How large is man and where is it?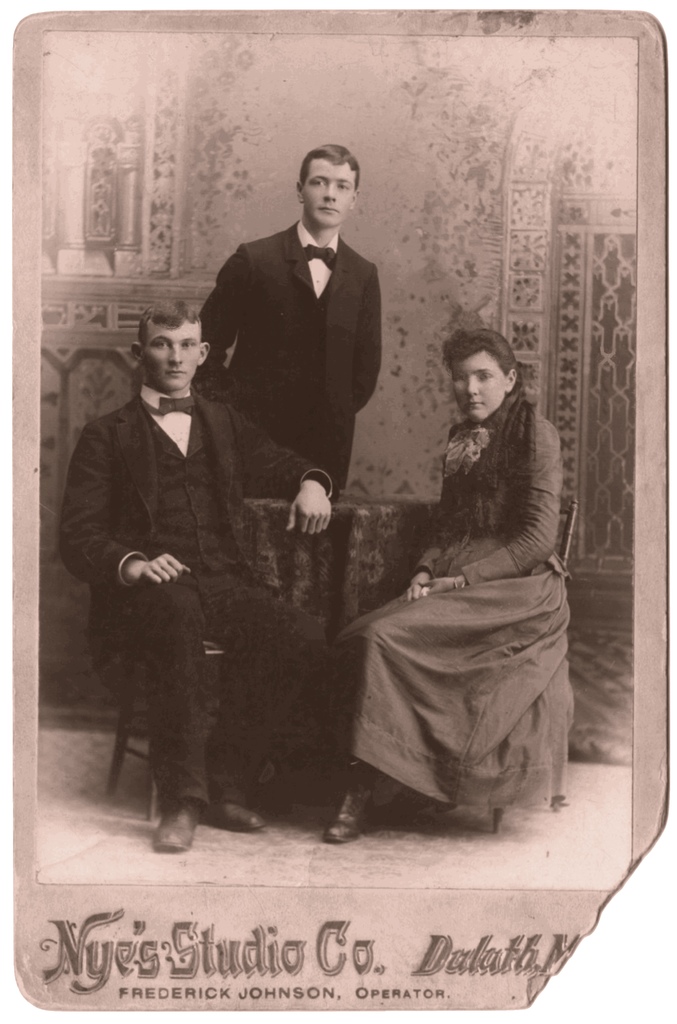
Bounding box: bbox(192, 143, 392, 533).
